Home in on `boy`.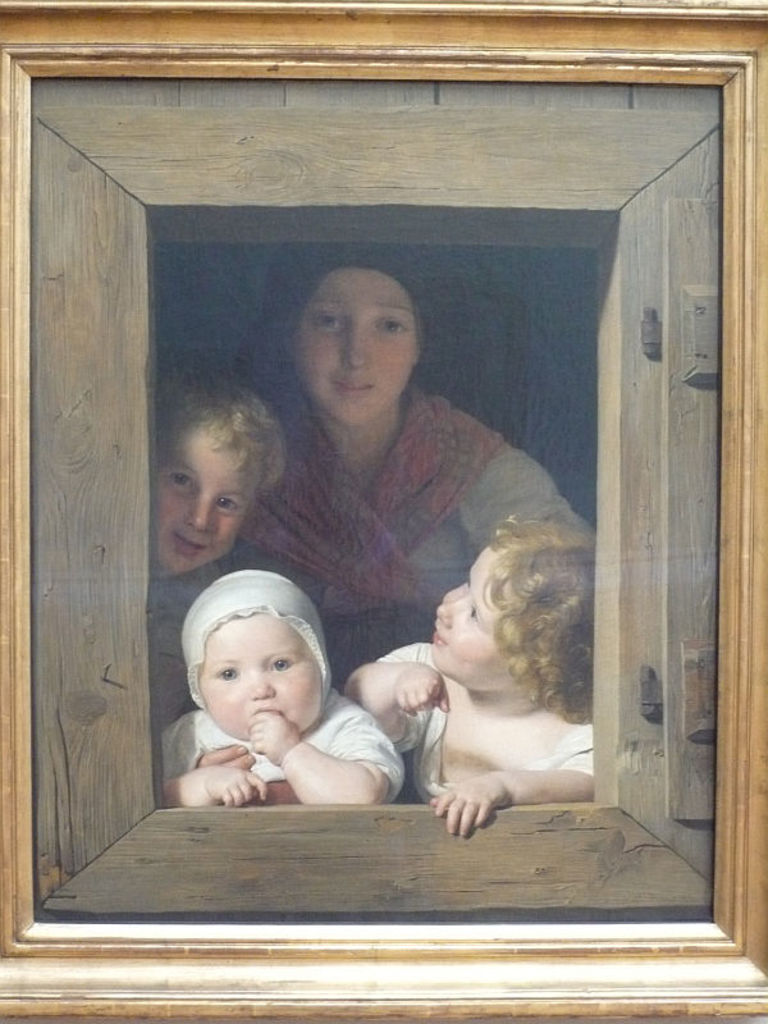
Homed in at <bbox>154, 383, 311, 717</bbox>.
